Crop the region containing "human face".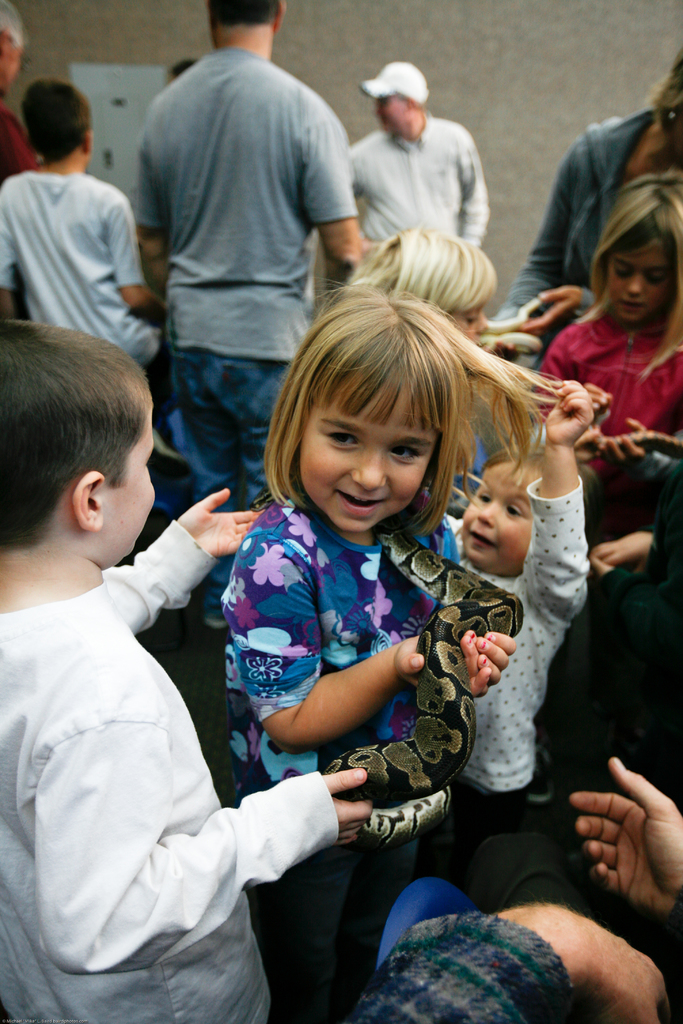
Crop region: (610,232,680,328).
